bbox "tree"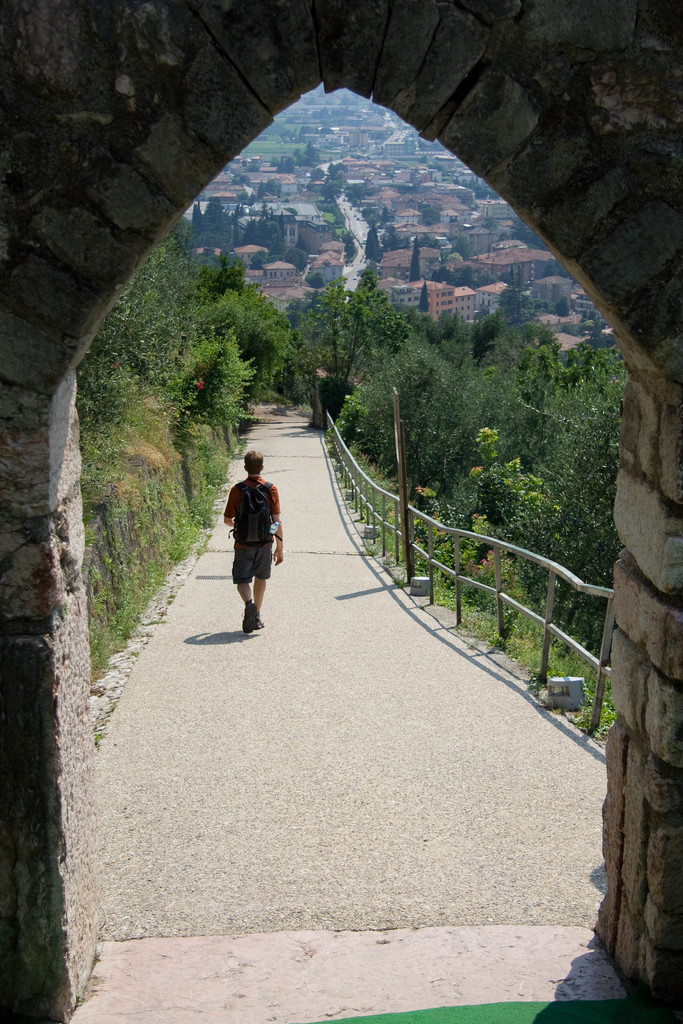
{"x1": 579, "y1": 324, "x2": 616, "y2": 370}
